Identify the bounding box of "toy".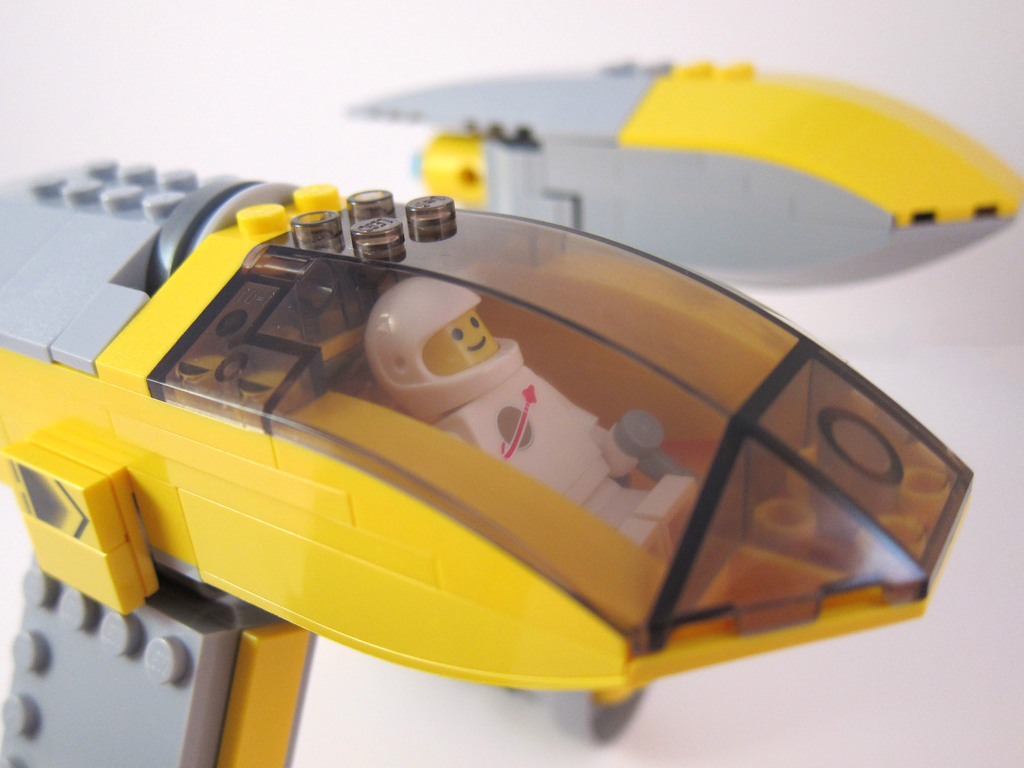
366, 274, 705, 564.
